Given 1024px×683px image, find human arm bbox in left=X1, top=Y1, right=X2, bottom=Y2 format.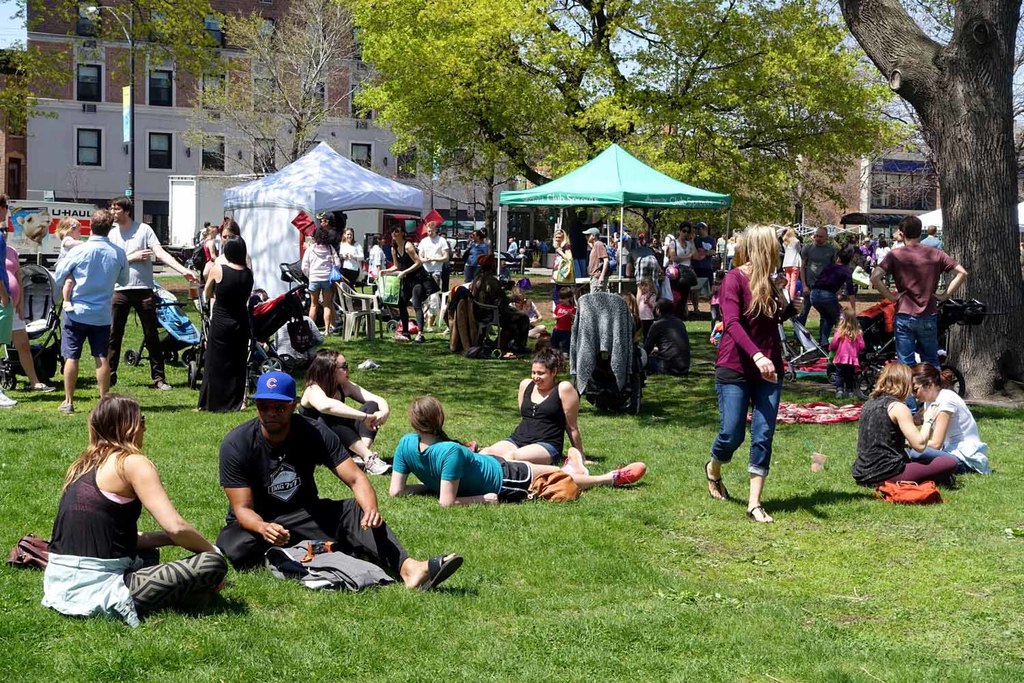
left=417, top=242, right=426, bottom=264.
